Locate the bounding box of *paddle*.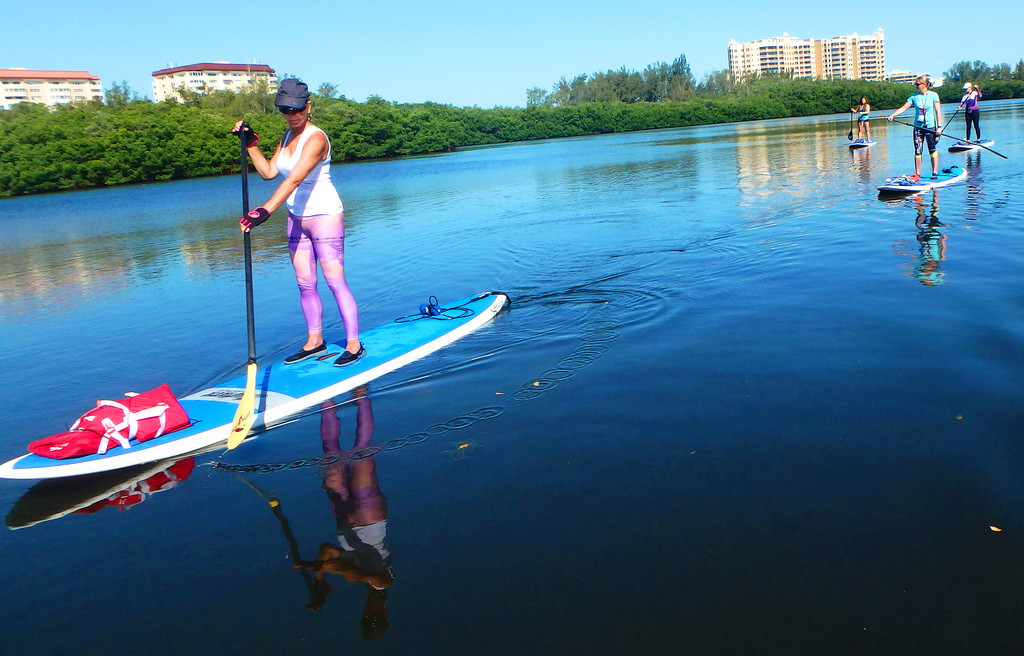
Bounding box: [left=228, top=130, right=258, bottom=451].
